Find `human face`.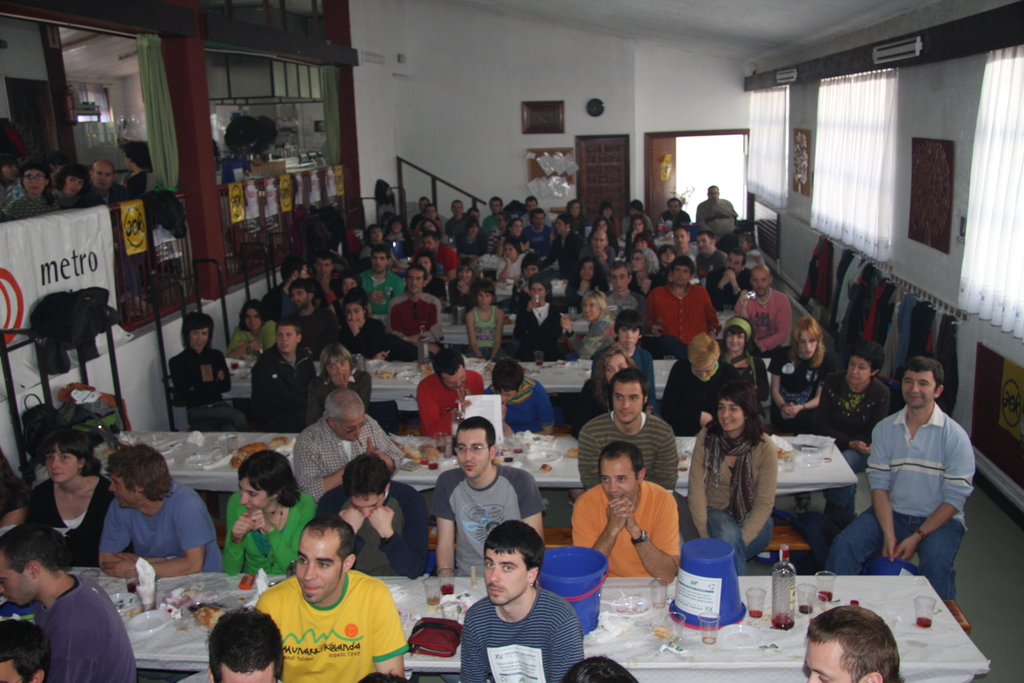
529,202,535,208.
